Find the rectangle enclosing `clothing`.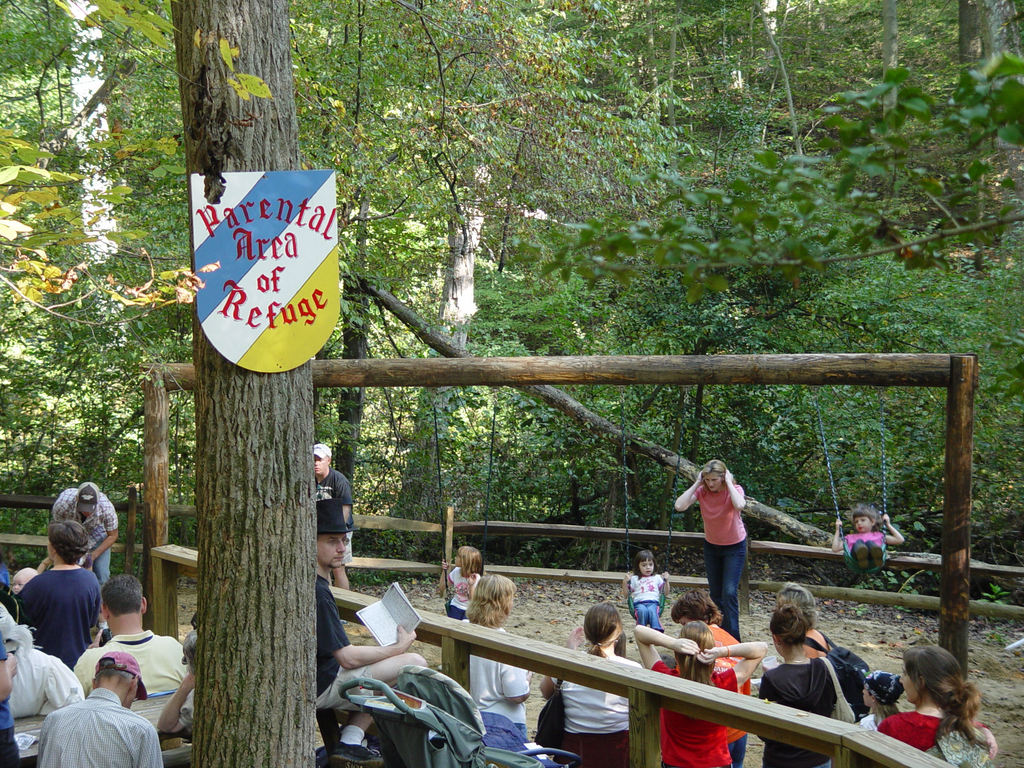
BBox(693, 478, 748, 639).
